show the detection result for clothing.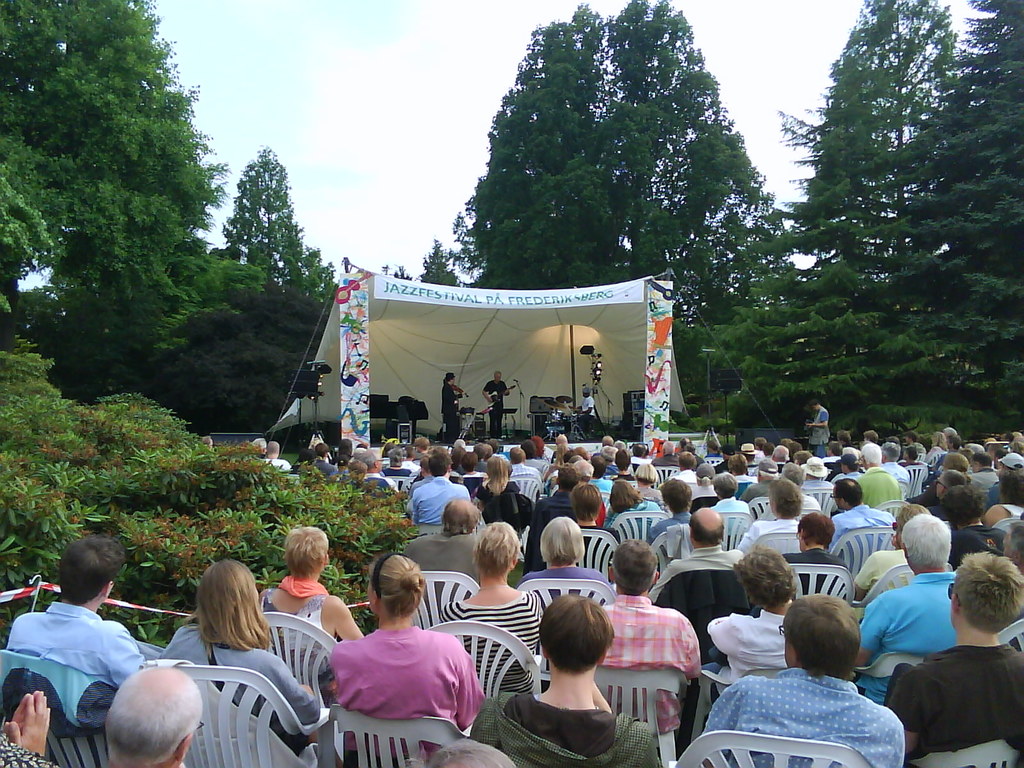
Rect(756, 497, 822, 515).
